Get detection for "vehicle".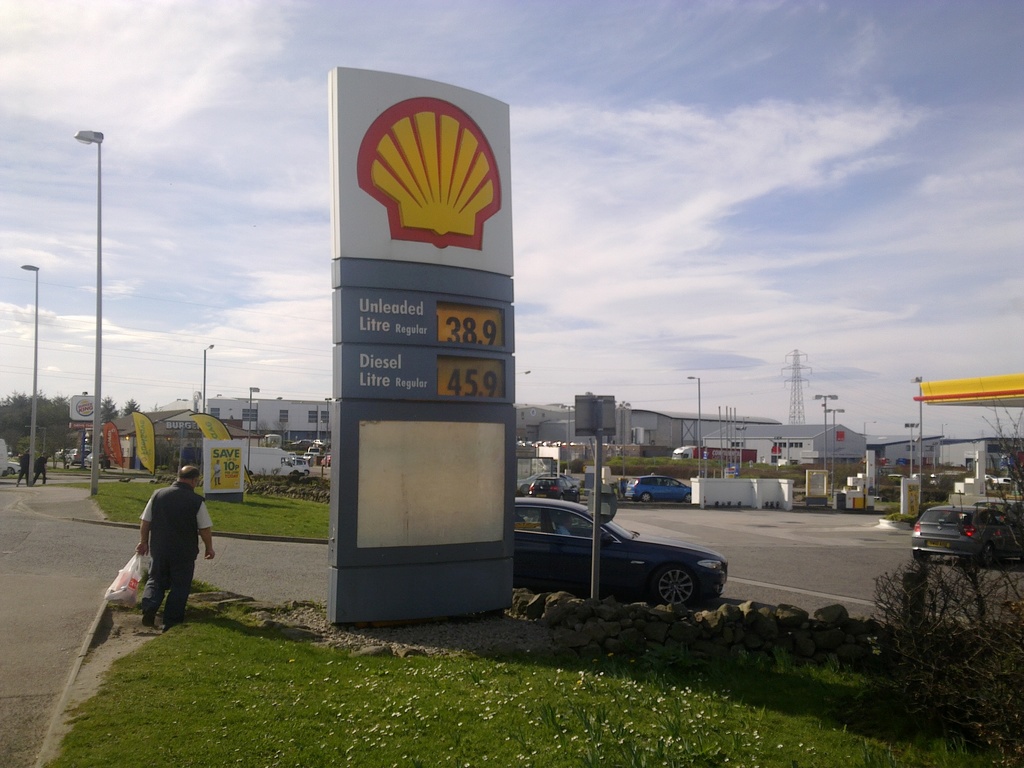
Detection: 5/463/22/479.
